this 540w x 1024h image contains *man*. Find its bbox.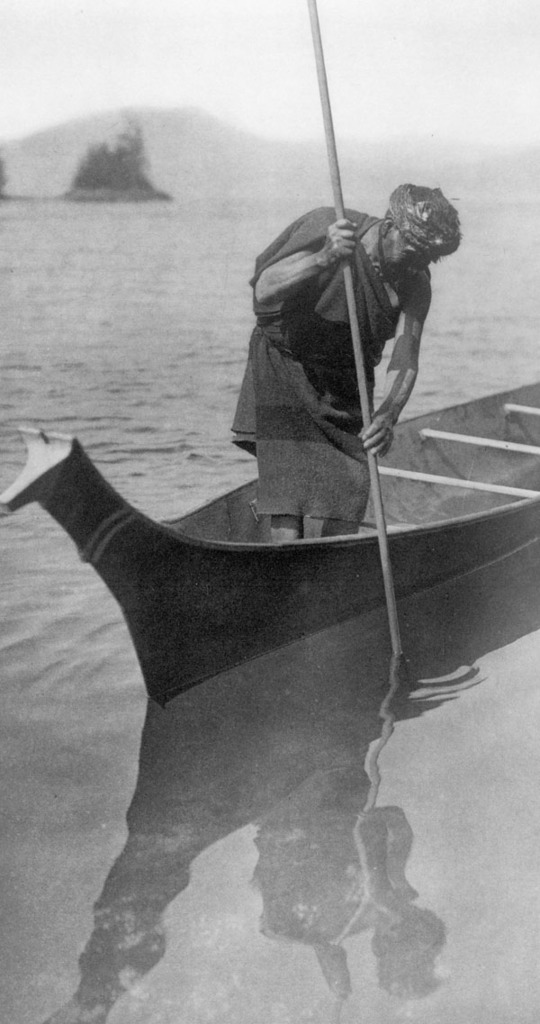
227 171 461 532.
